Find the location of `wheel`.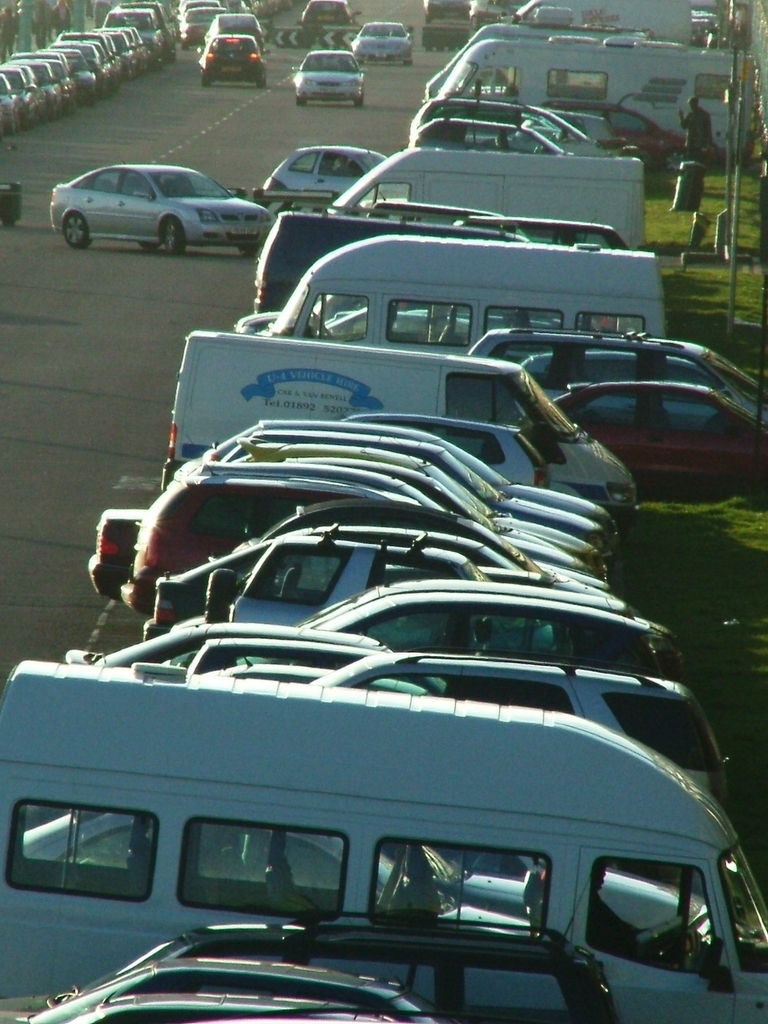
Location: 353,93,371,107.
